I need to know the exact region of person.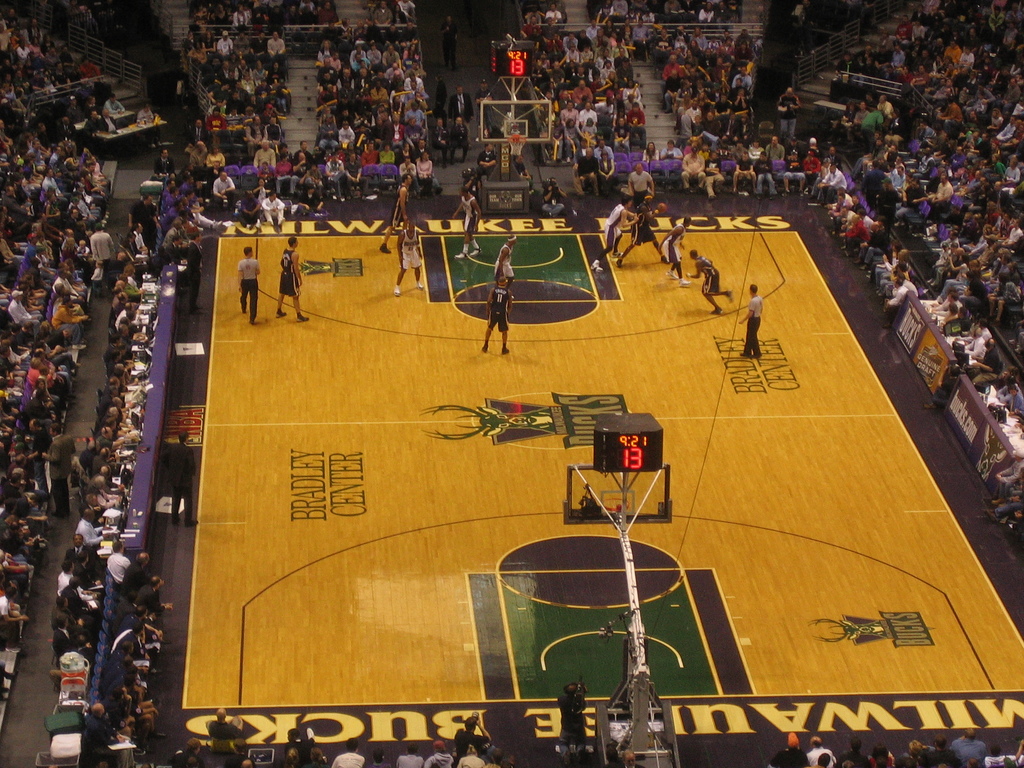
Region: l=392, t=228, r=430, b=301.
